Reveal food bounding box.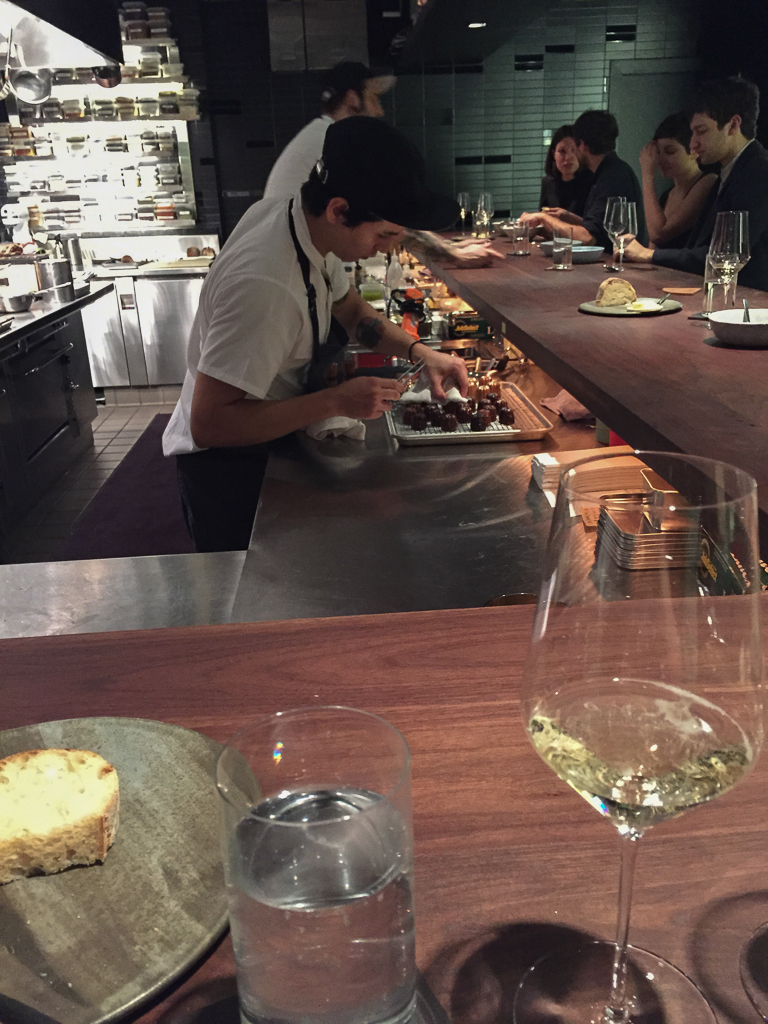
Revealed: (625,298,666,318).
